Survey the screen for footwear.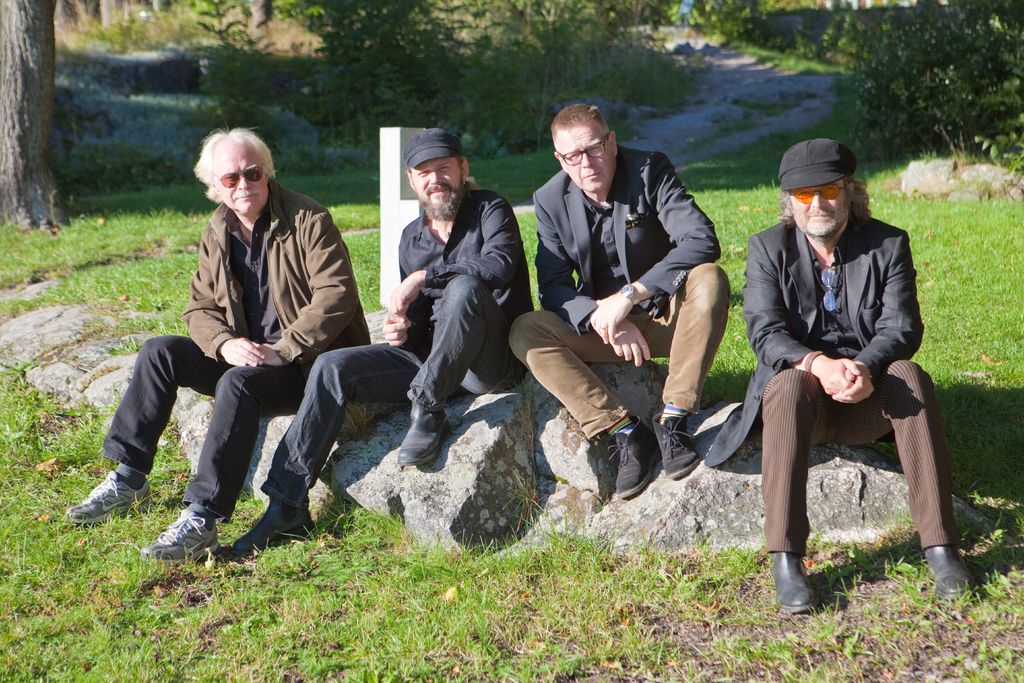
Survey found: bbox=(607, 416, 668, 498).
